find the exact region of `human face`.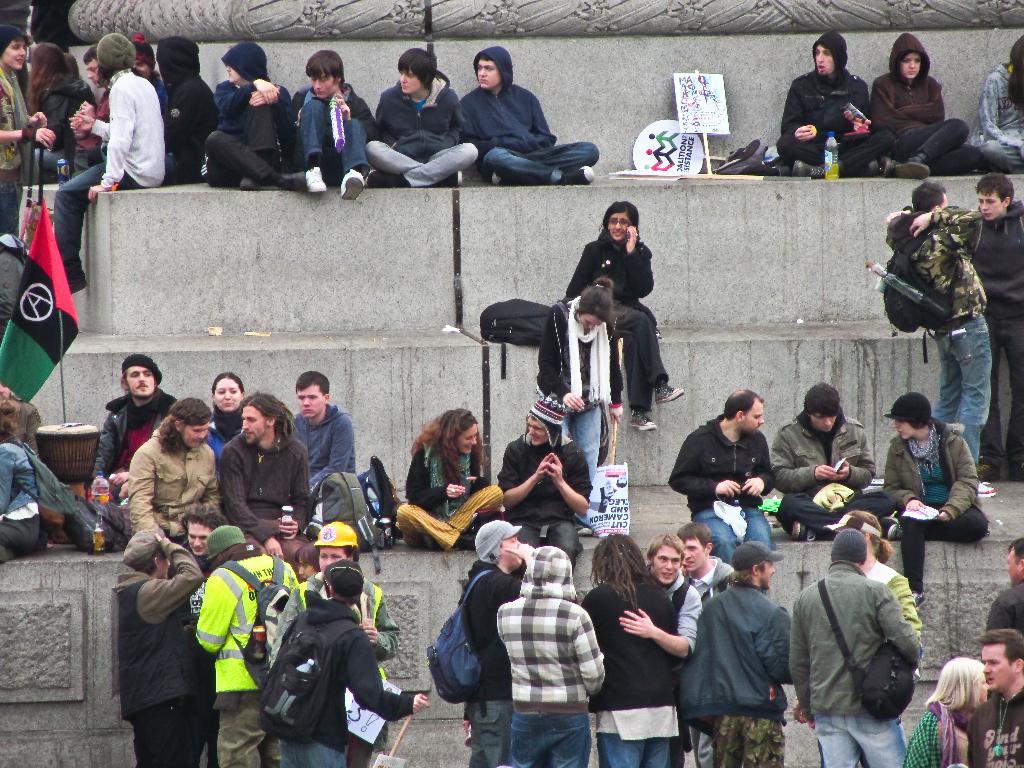
Exact region: {"x1": 898, "y1": 51, "x2": 924, "y2": 79}.
